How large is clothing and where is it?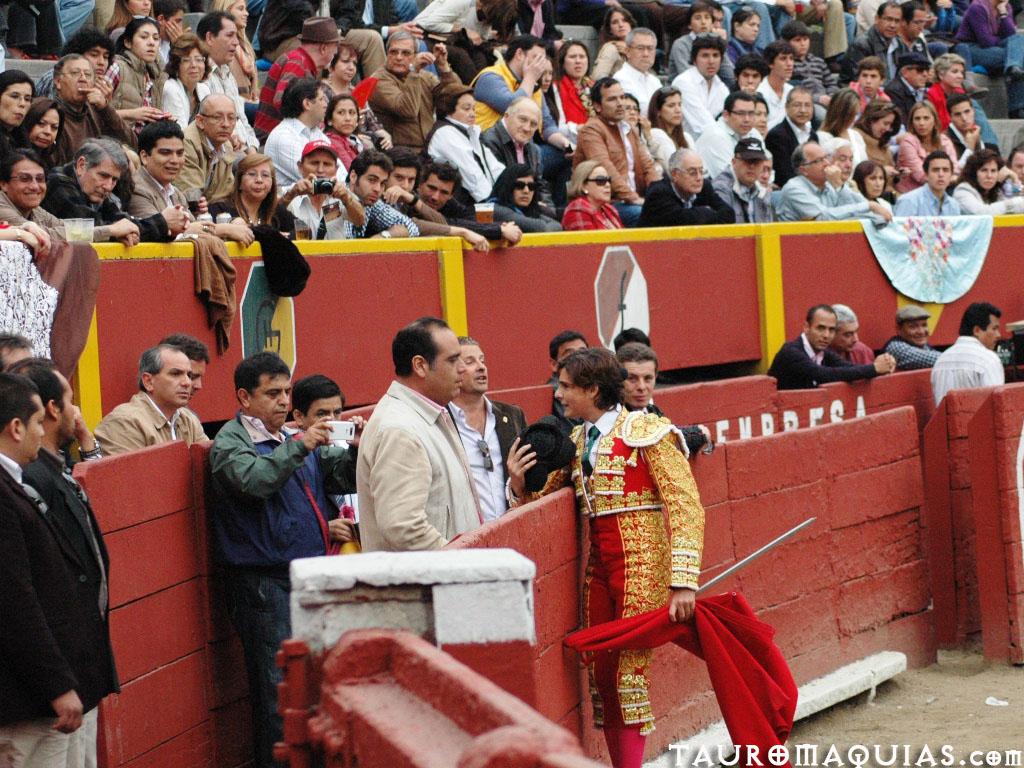
Bounding box: pyautogui.locateOnScreen(876, 336, 941, 368).
